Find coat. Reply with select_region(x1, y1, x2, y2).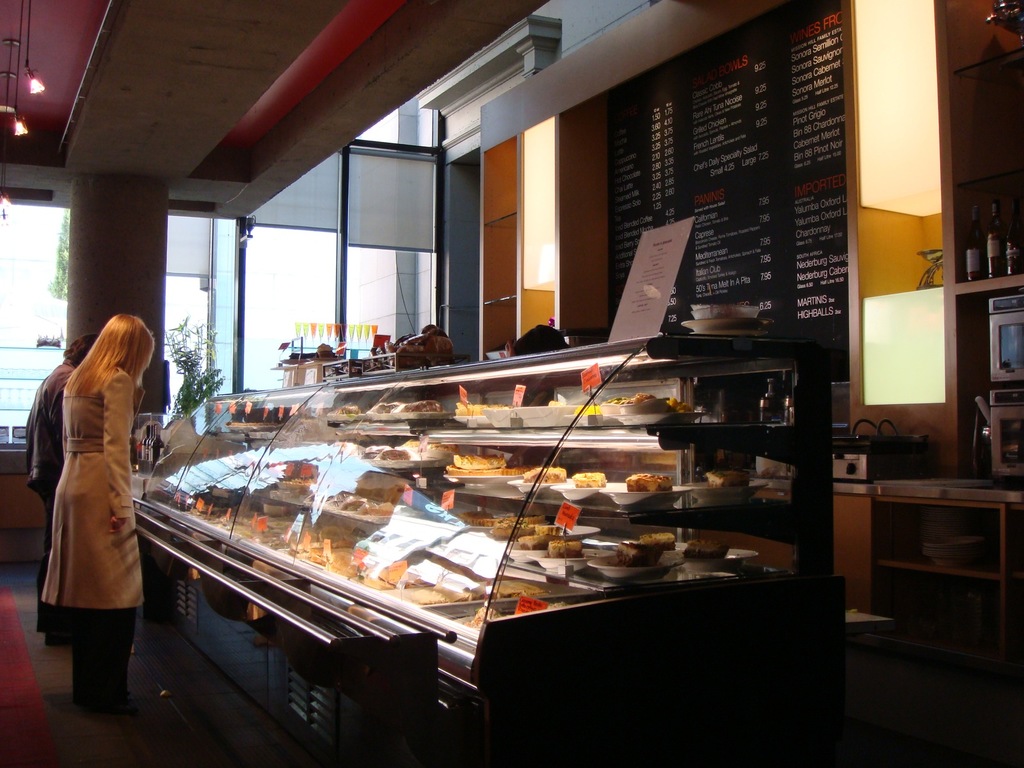
select_region(29, 356, 77, 547).
